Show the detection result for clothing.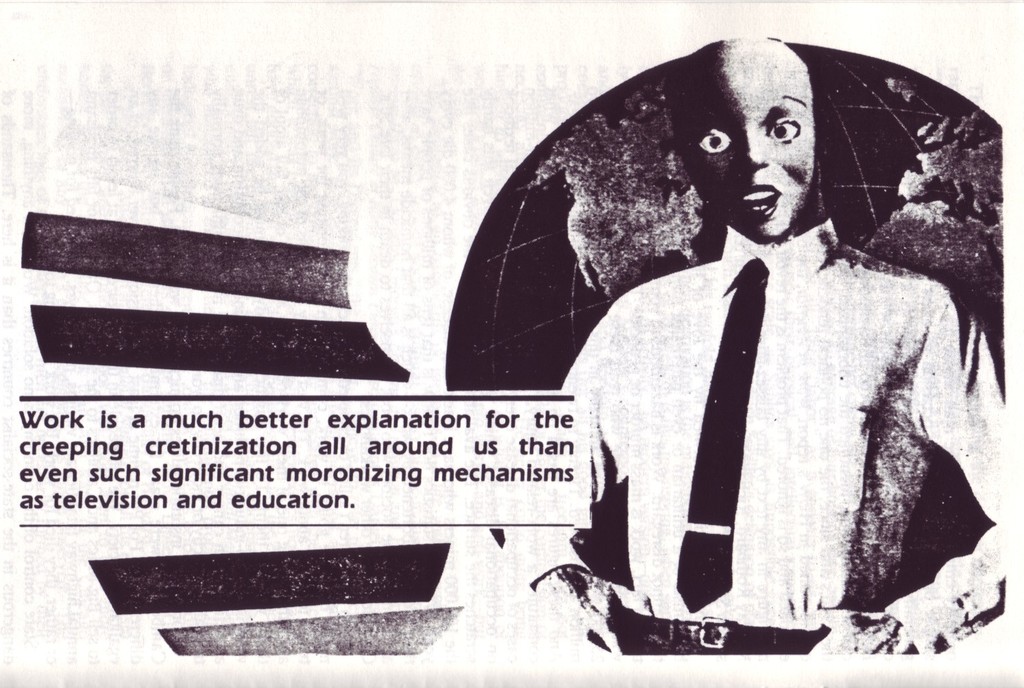
detection(498, 212, 1005, 655).
